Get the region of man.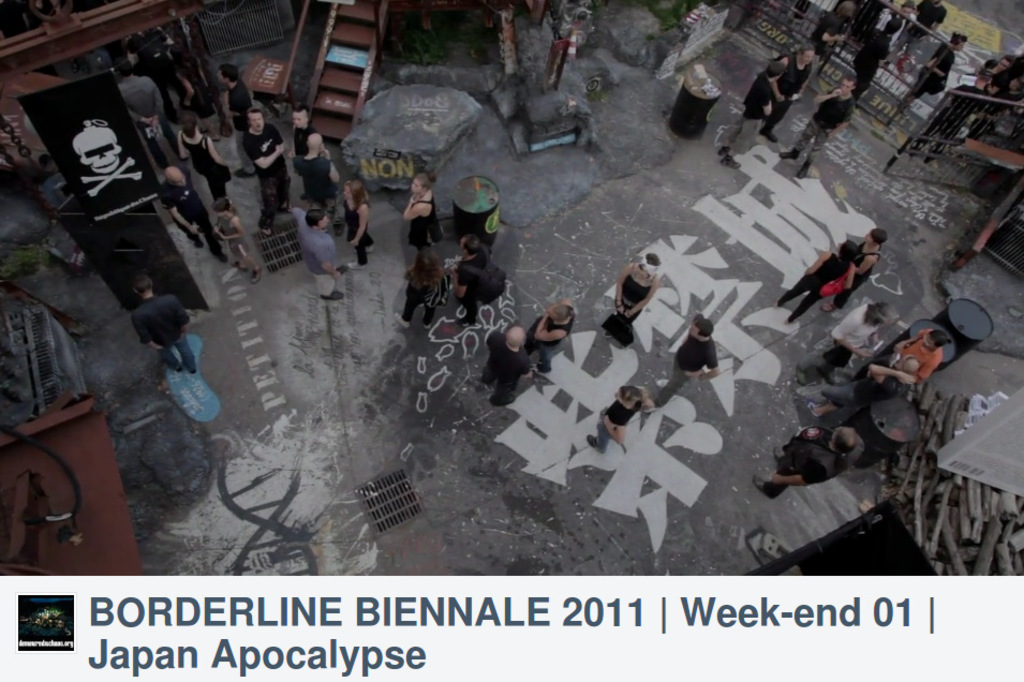
detection(587, 385, 648, 453).
